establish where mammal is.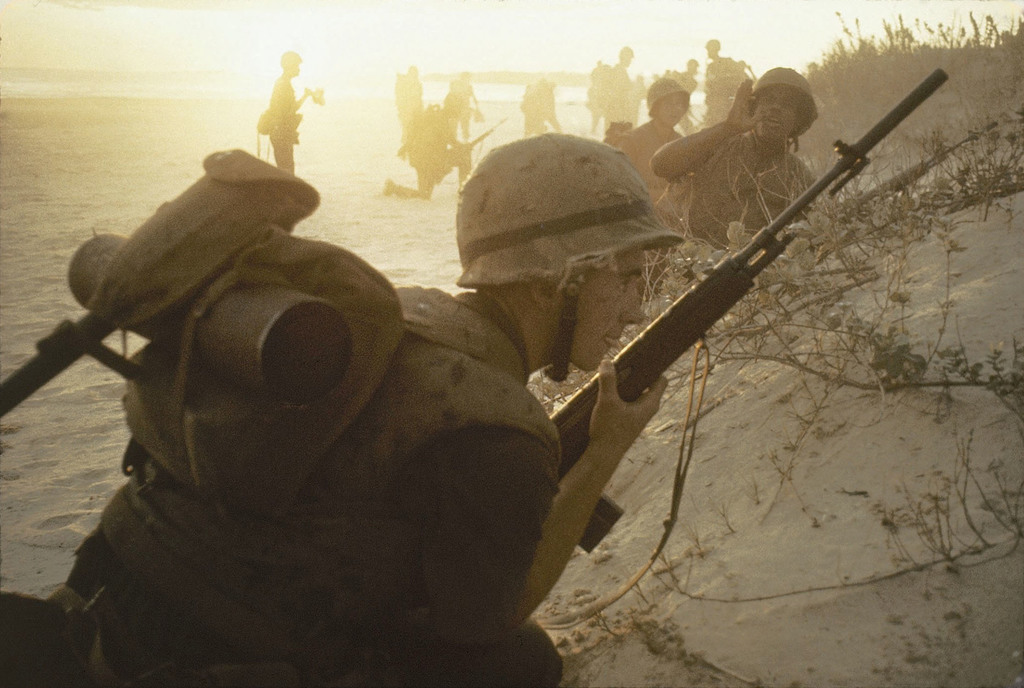
Established at box=[588, 60, 612, 129].
